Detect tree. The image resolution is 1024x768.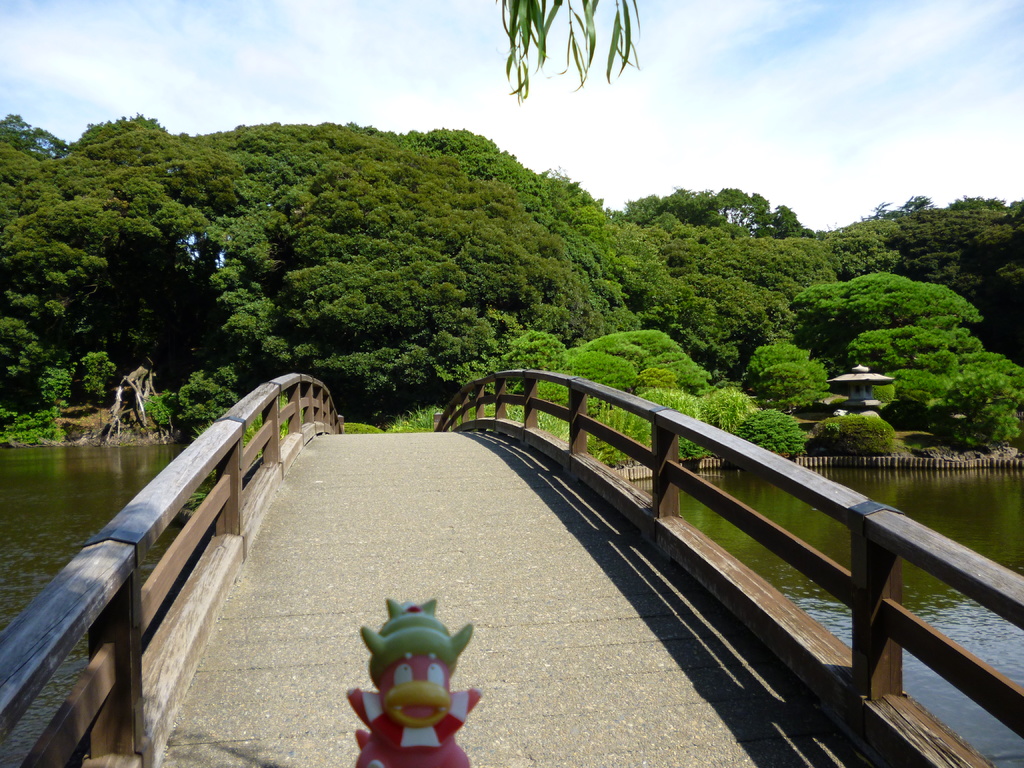
<bbox>849, 326, 985, 364</bbox>.
